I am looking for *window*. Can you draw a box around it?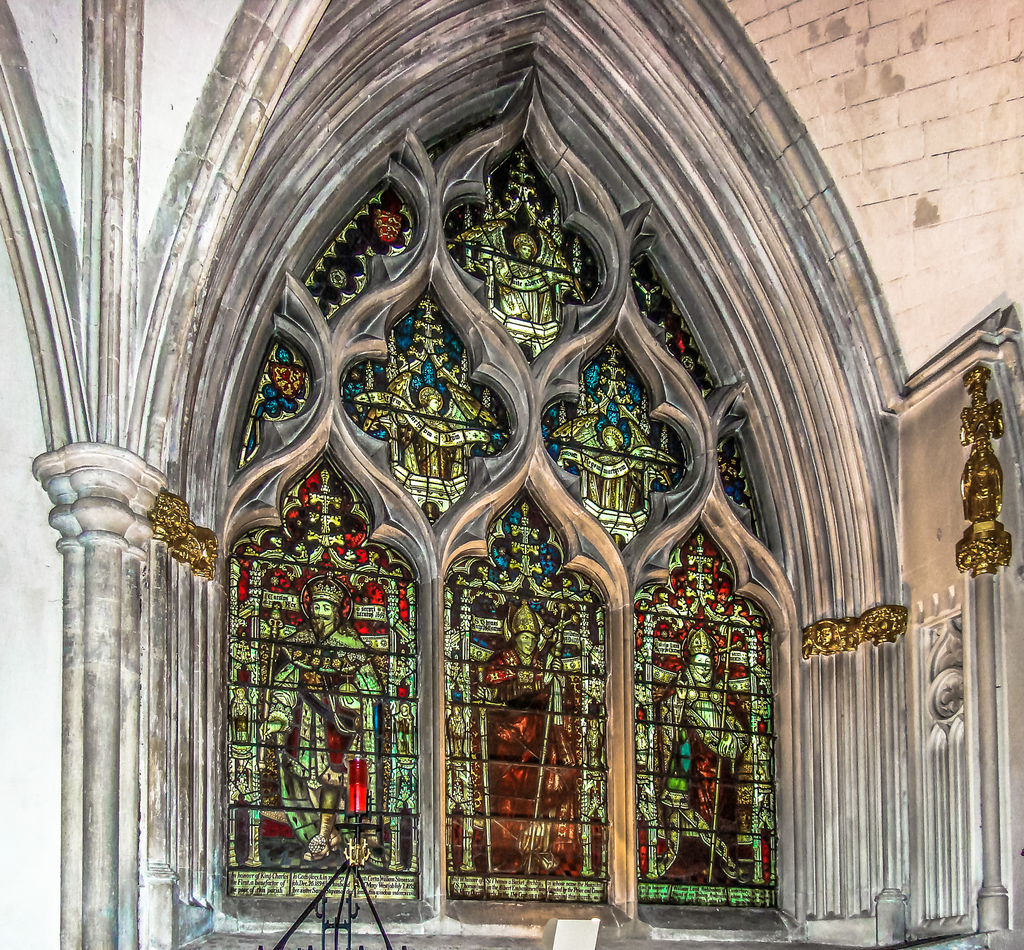
Sure, the bounding box is Rect(154, 108, 924, 949).
